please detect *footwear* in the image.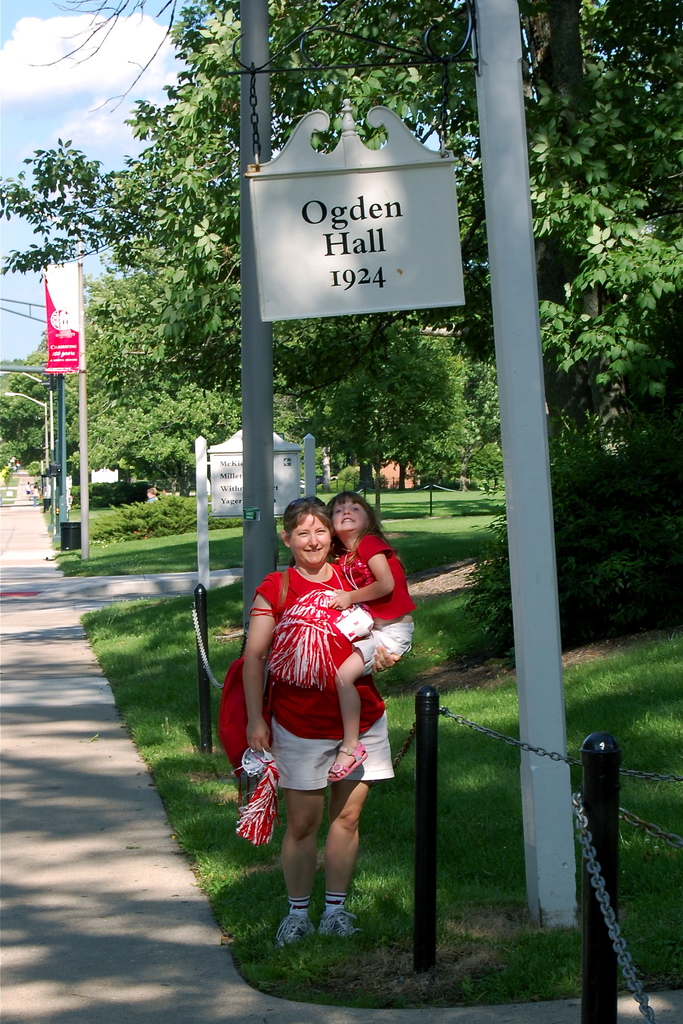
box(279, 908, 319, 954).
